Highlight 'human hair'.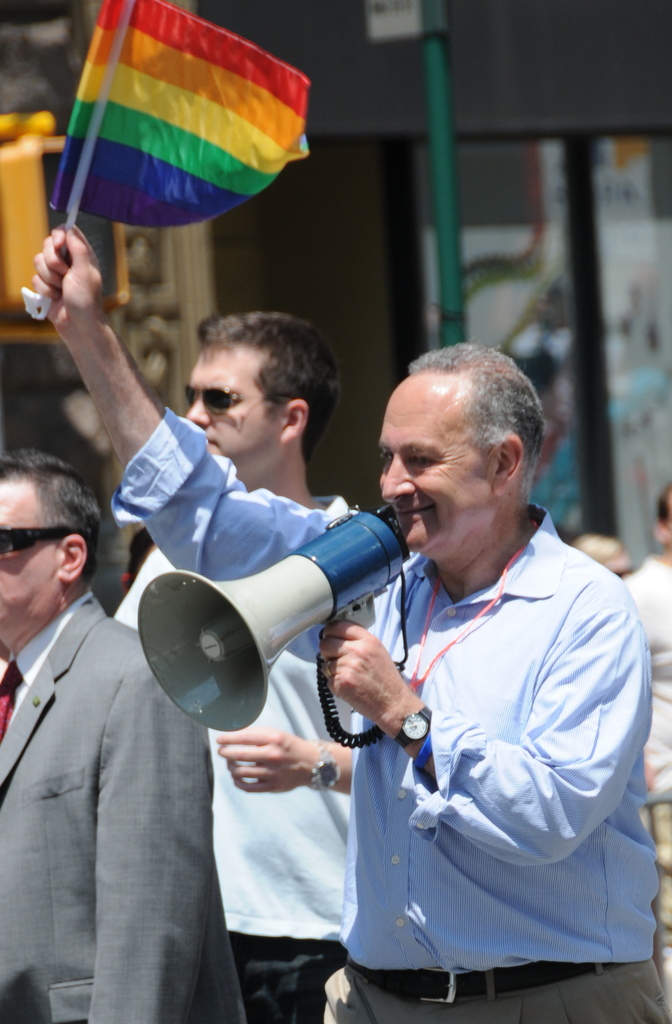
Highlighted region: [573,533,625,568].
